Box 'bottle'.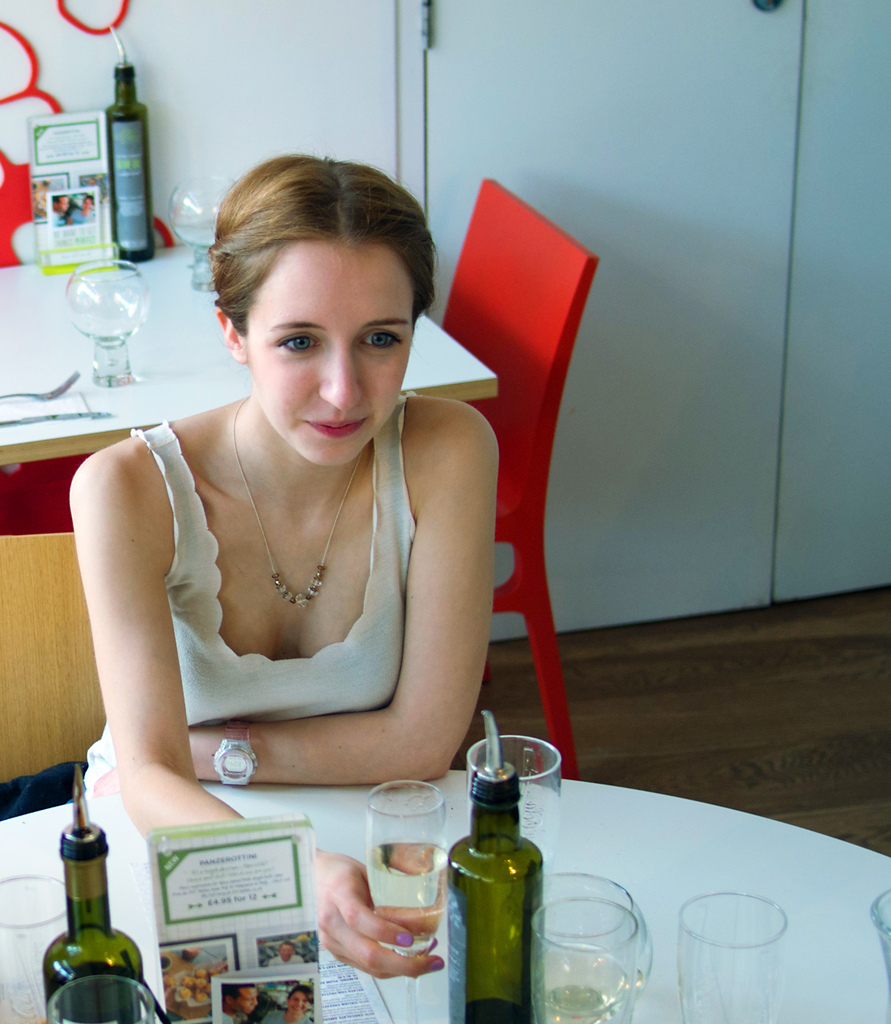
(x1=26, y1=760, x2=173, y2=1023).
